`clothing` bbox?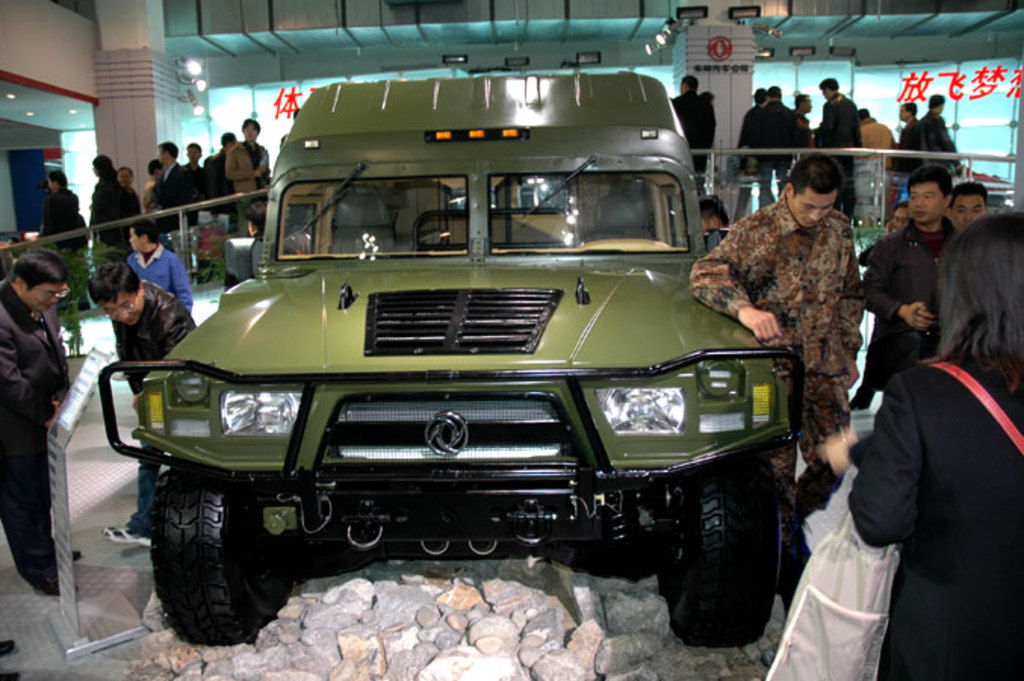
Rect(130, 241, 188, 312)
